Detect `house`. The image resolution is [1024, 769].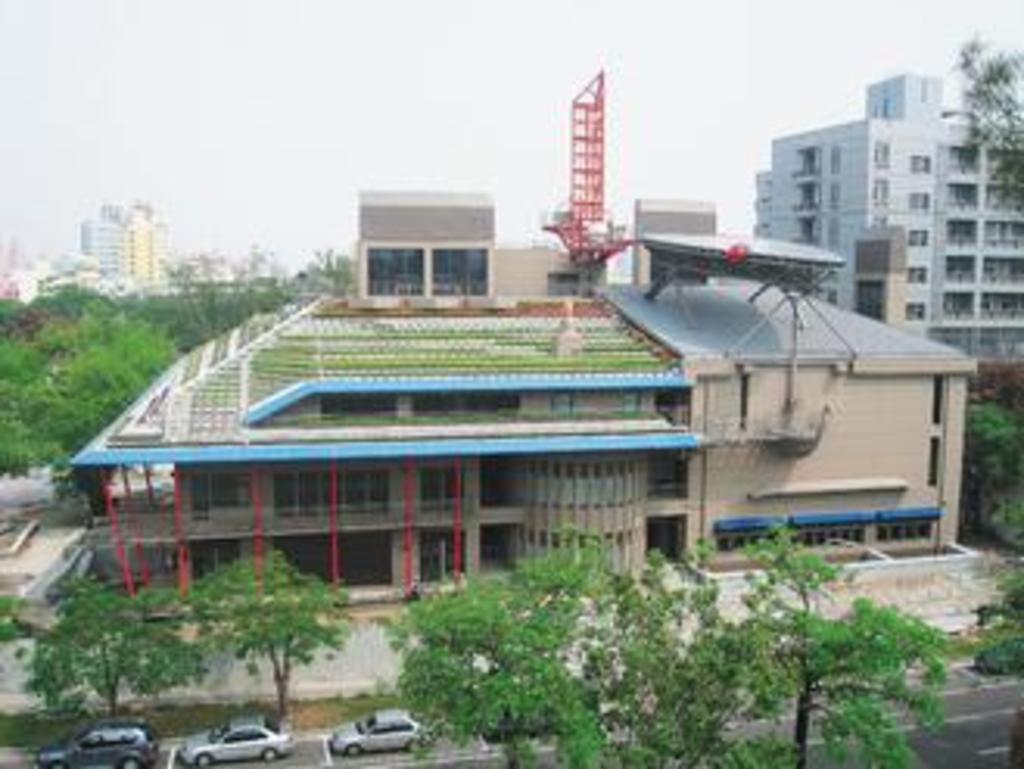
[x1=582, y1=277, x2=977, y2=573].
